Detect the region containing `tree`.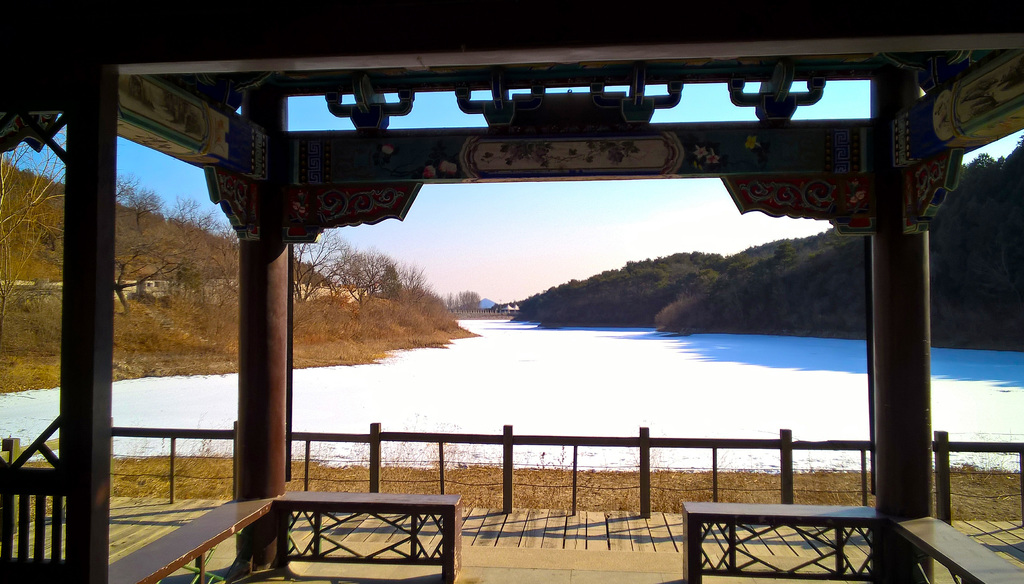
[left=506, top=131, right=1023, bottom=351].
